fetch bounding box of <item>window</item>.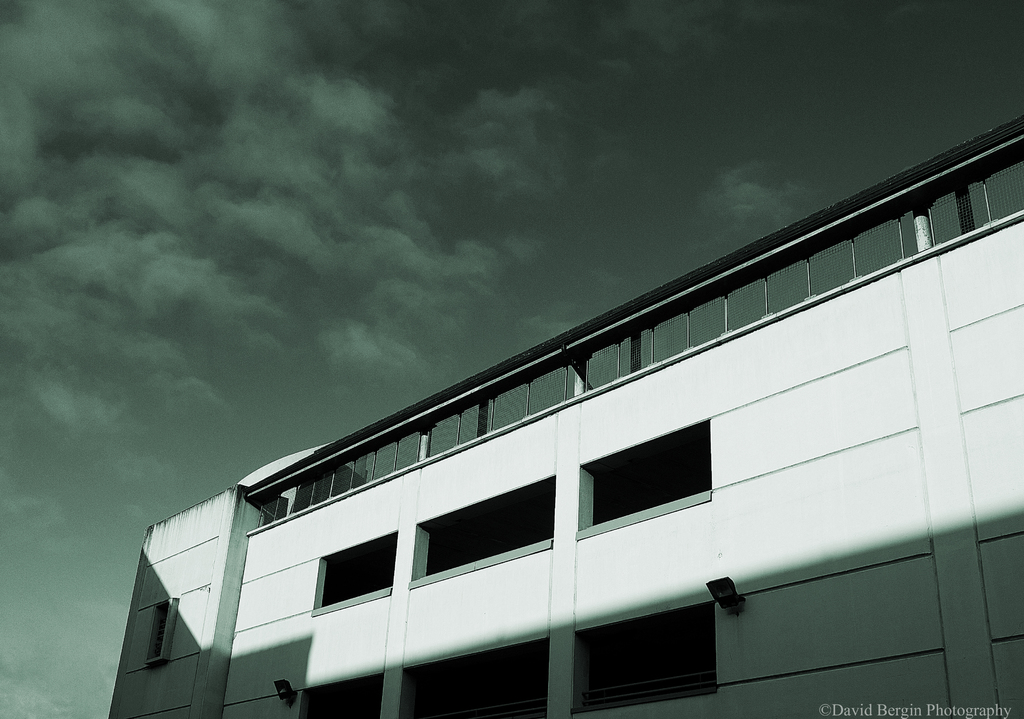
Bbox: {"left": 401, "top": 637, "right": 545, "bottom": 718}.
